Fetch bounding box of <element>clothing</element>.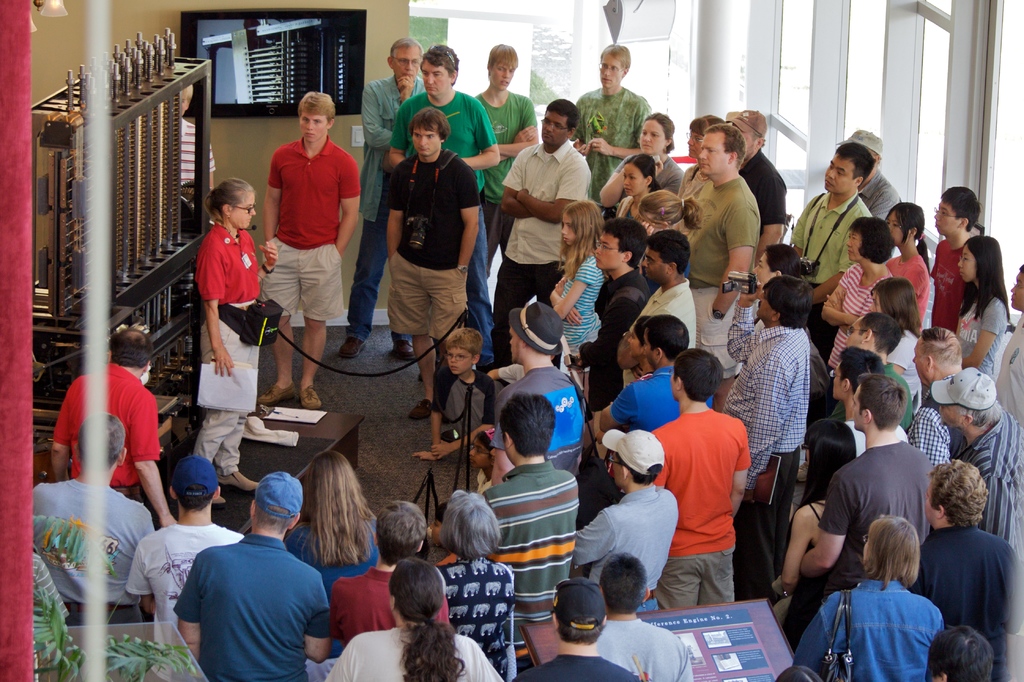
Bbox: (482, 464, 579, 662).
